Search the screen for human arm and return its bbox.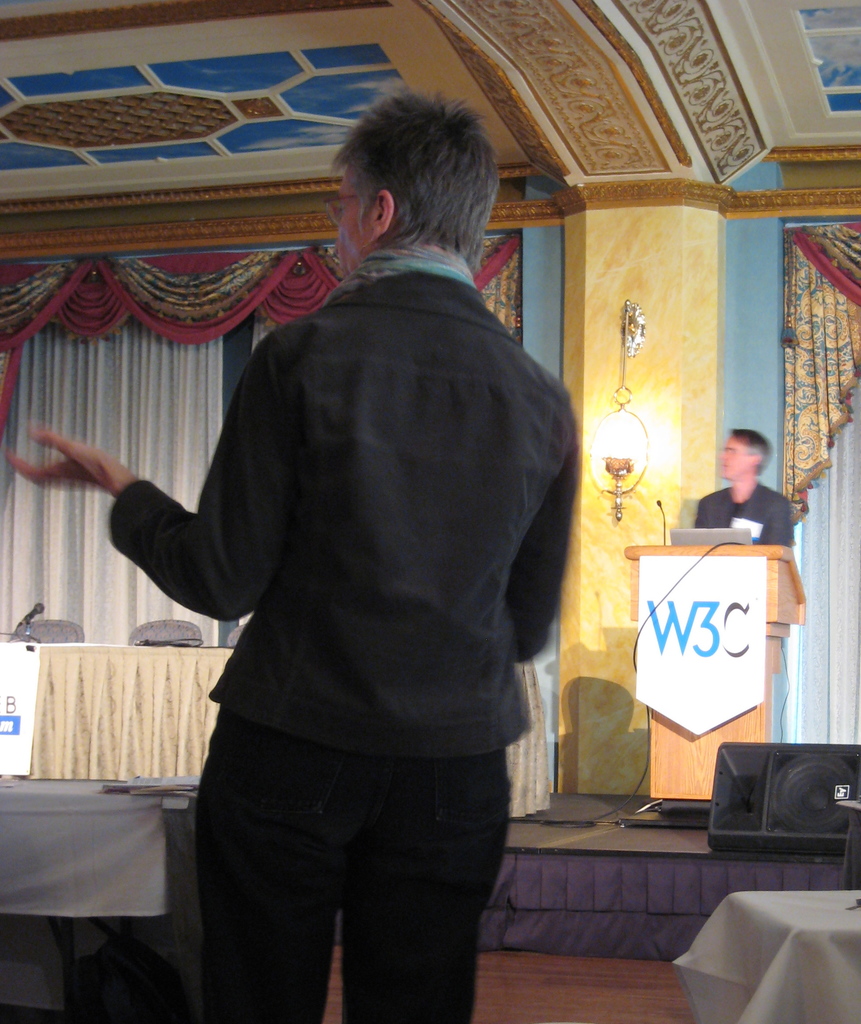
Found: 504 450 579 665.
